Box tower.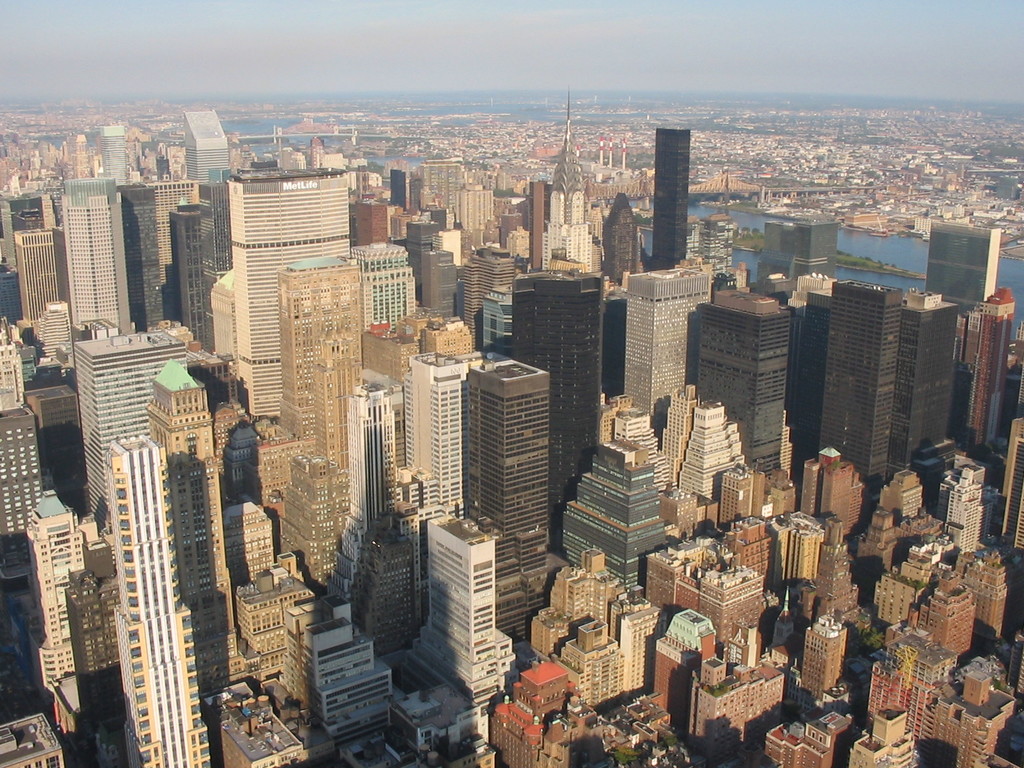
bbox(26, 488, 114, 704).
